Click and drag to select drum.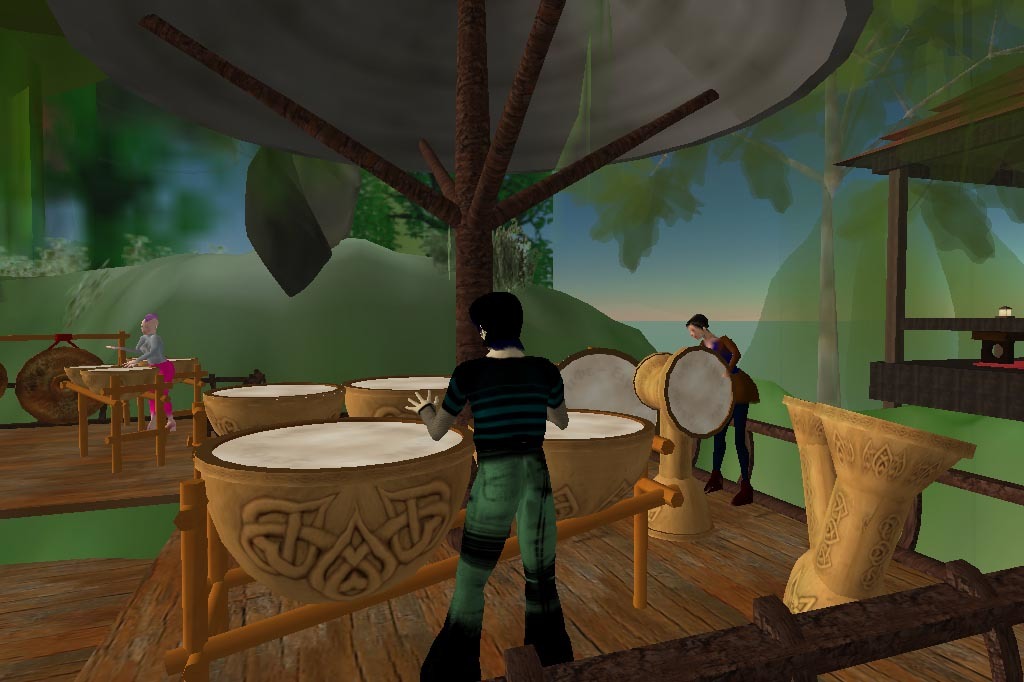
Selection: l=190, t=419, r=480, b=605.
